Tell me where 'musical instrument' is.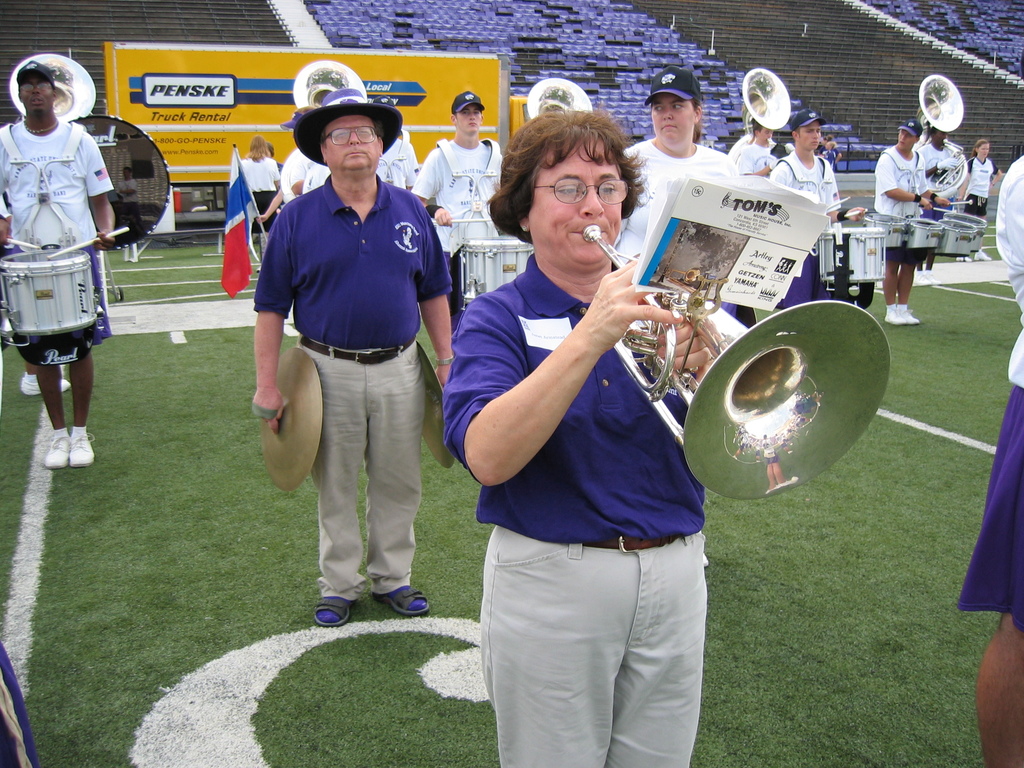
'musical instrument' is at (0,241,107,371).
